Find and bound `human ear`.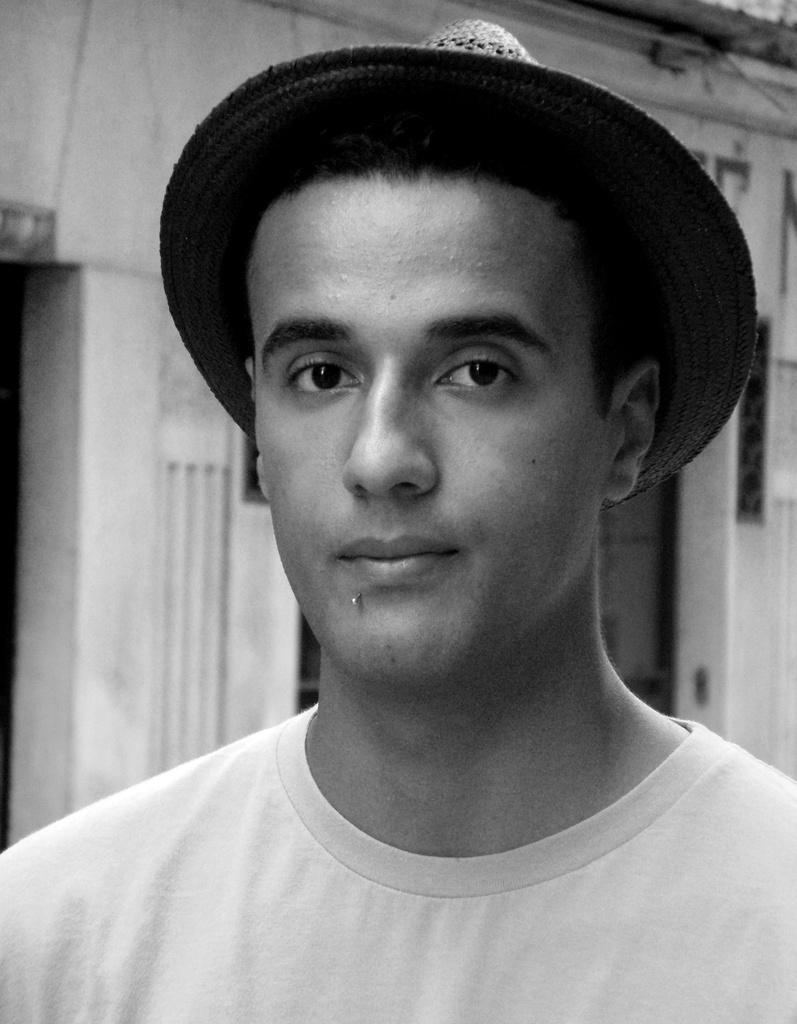
Bound: x1=613, y1=358, x2=658, y2=500.
